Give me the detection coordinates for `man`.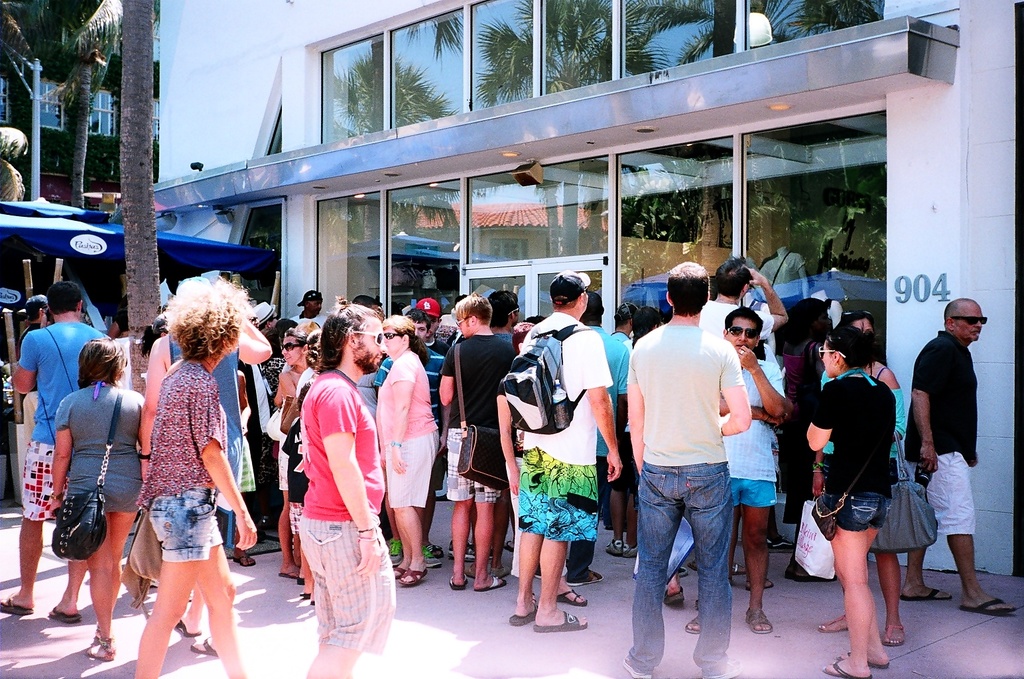
664, 255, 790, 607.
